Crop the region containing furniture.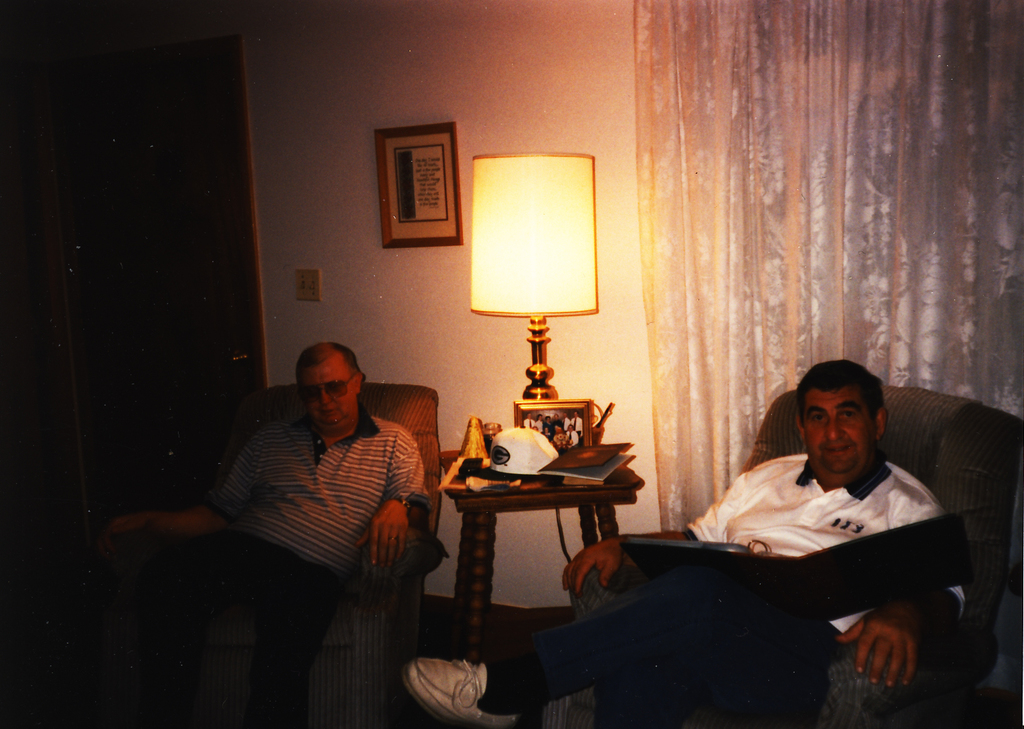
Crop region: bbox=[101, 381, 443, 728].
